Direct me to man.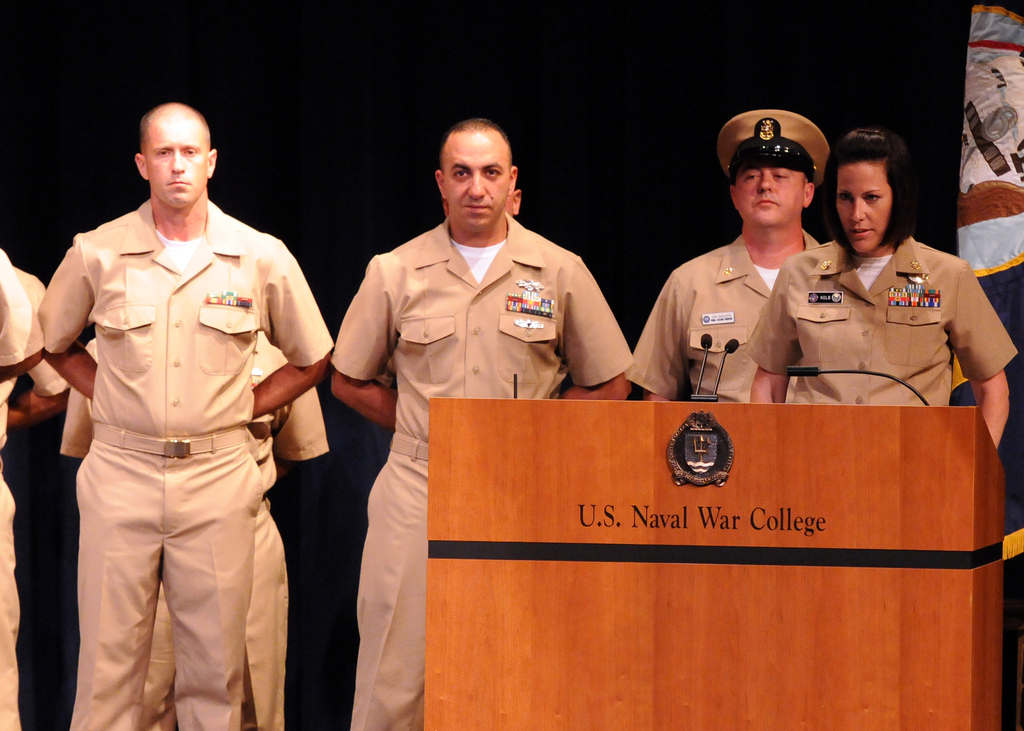
Direction: bbox(21, 102, 341, 730).
